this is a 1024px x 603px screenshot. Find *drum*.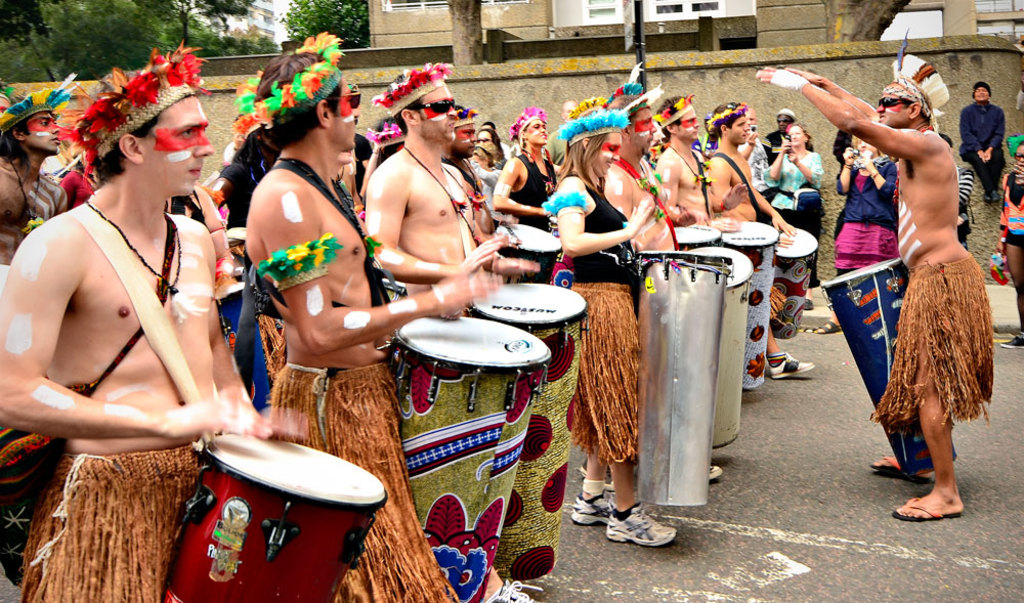
Bounding box: locate(488, 219, 558, 282).
